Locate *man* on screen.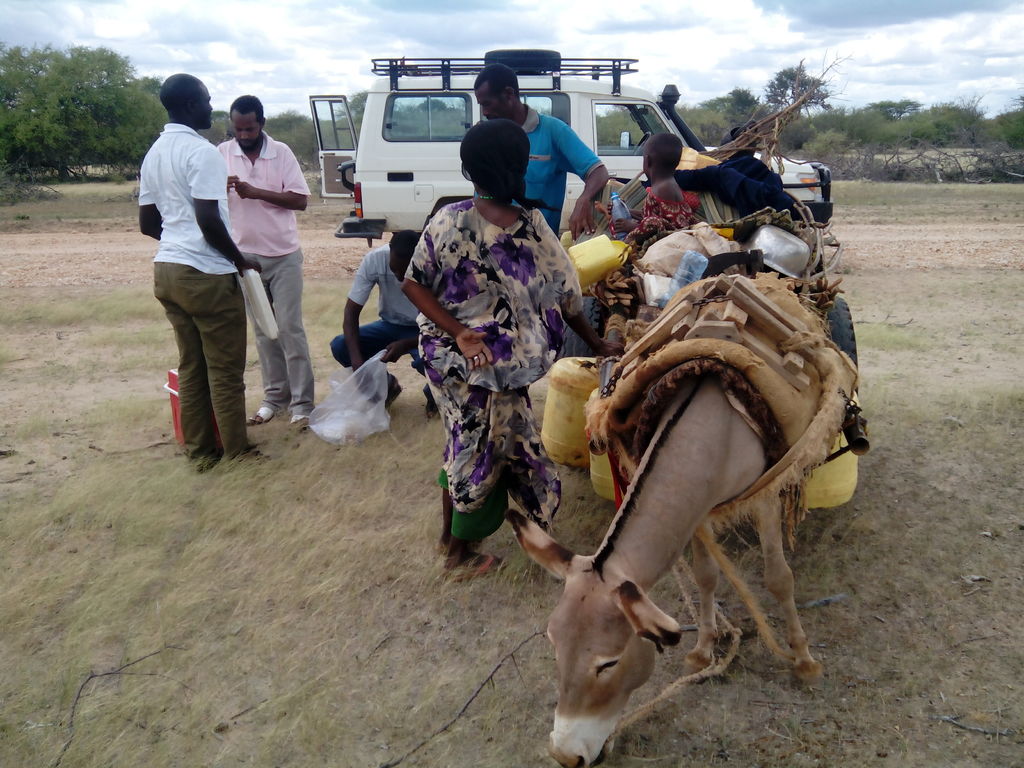
On screen at (216, 95, 313, 428).
